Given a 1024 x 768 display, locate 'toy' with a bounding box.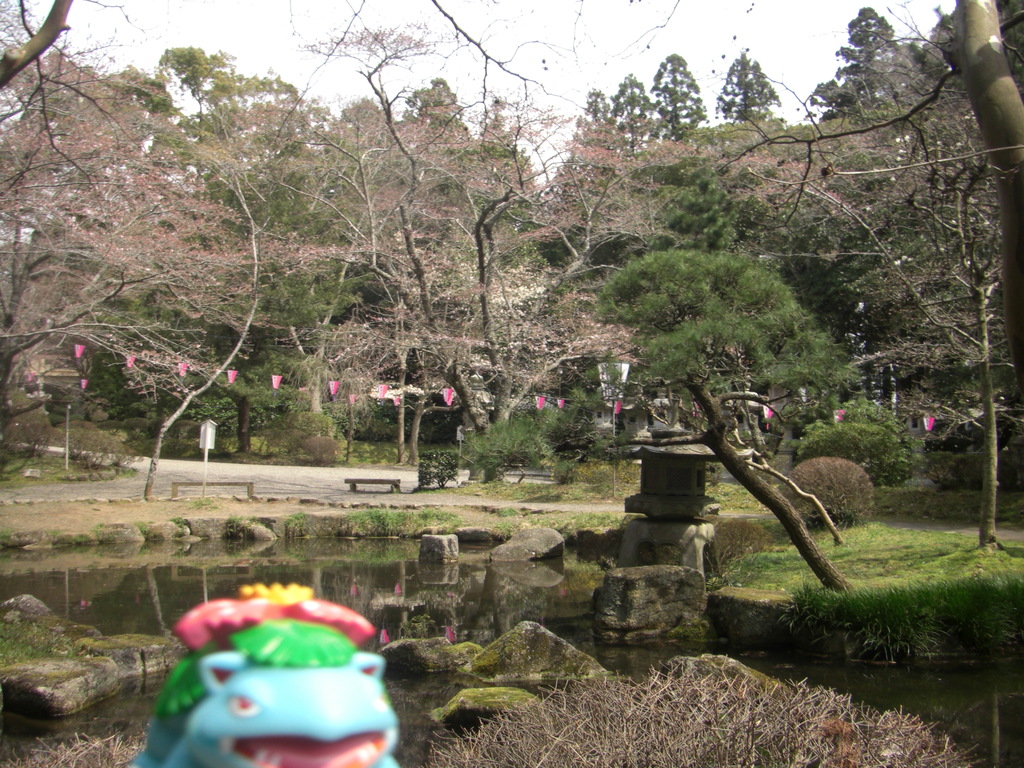
Located: 205,596,398,764.
